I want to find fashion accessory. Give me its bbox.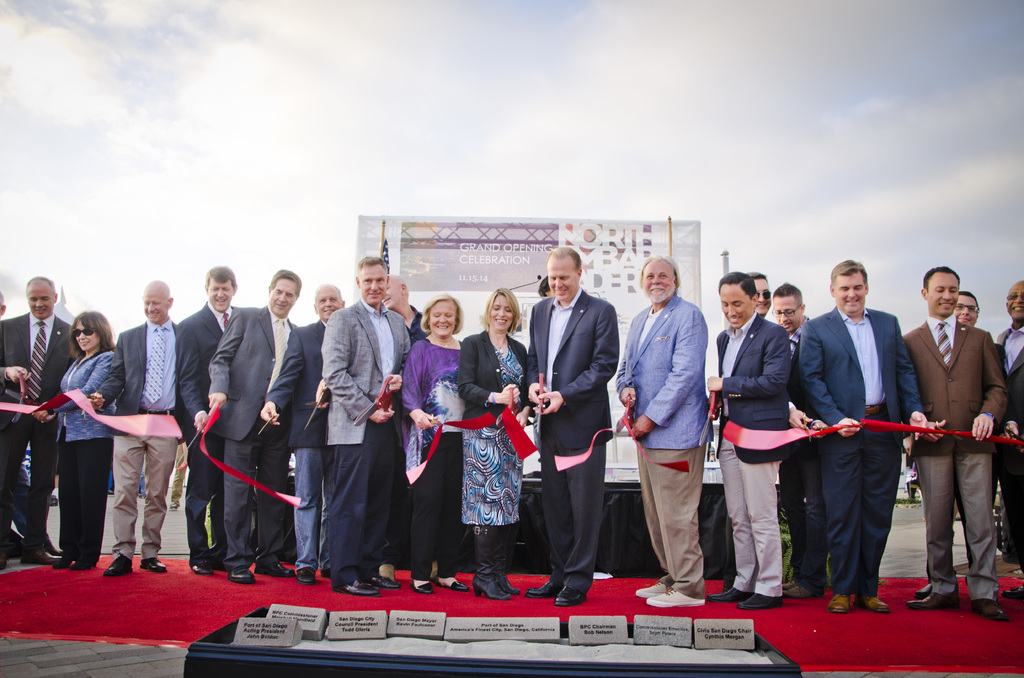
x1=410 y1=579 x2=433 y2=593.
